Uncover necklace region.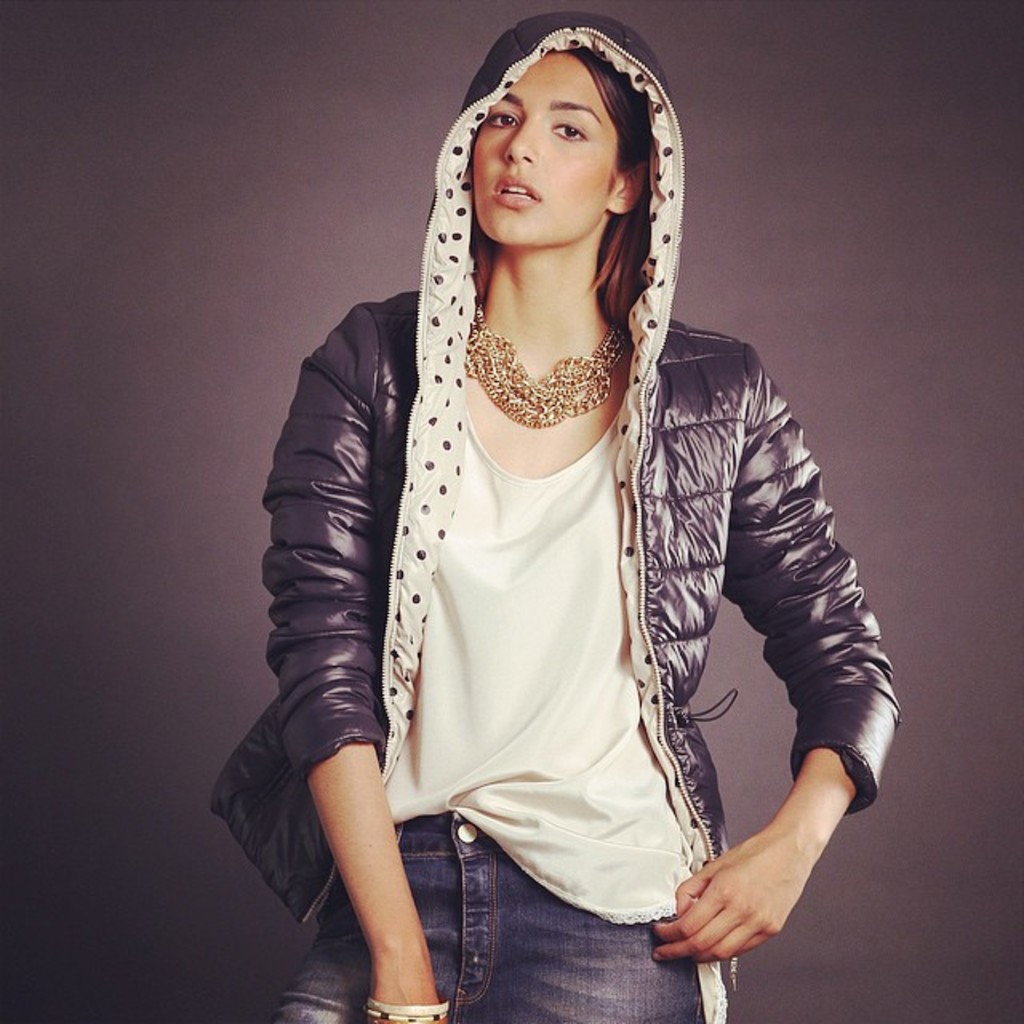
Uncovered: <region>466, 301, 651, 440</region>.
